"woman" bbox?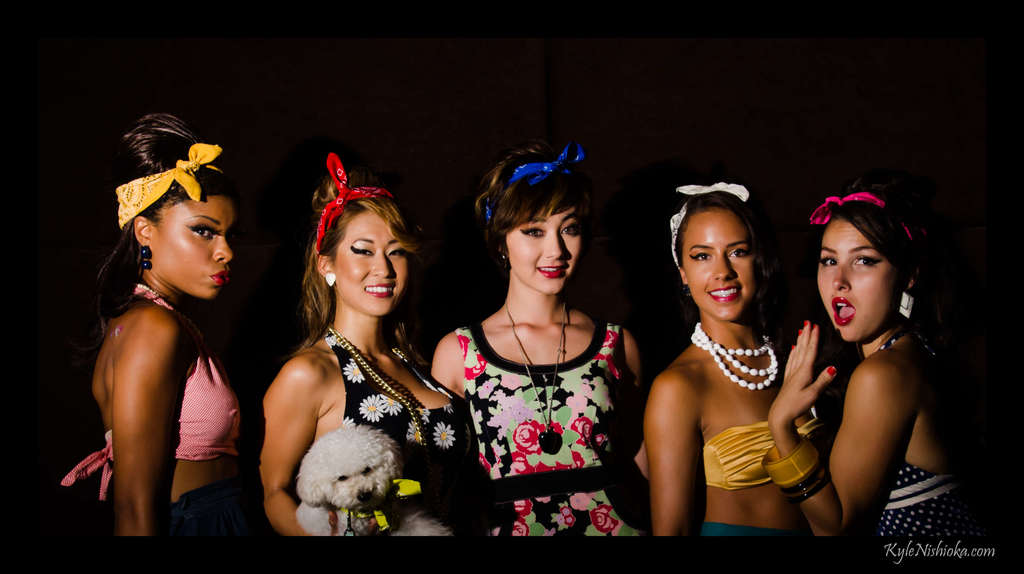
rect(762, 182, 1009, 552)
